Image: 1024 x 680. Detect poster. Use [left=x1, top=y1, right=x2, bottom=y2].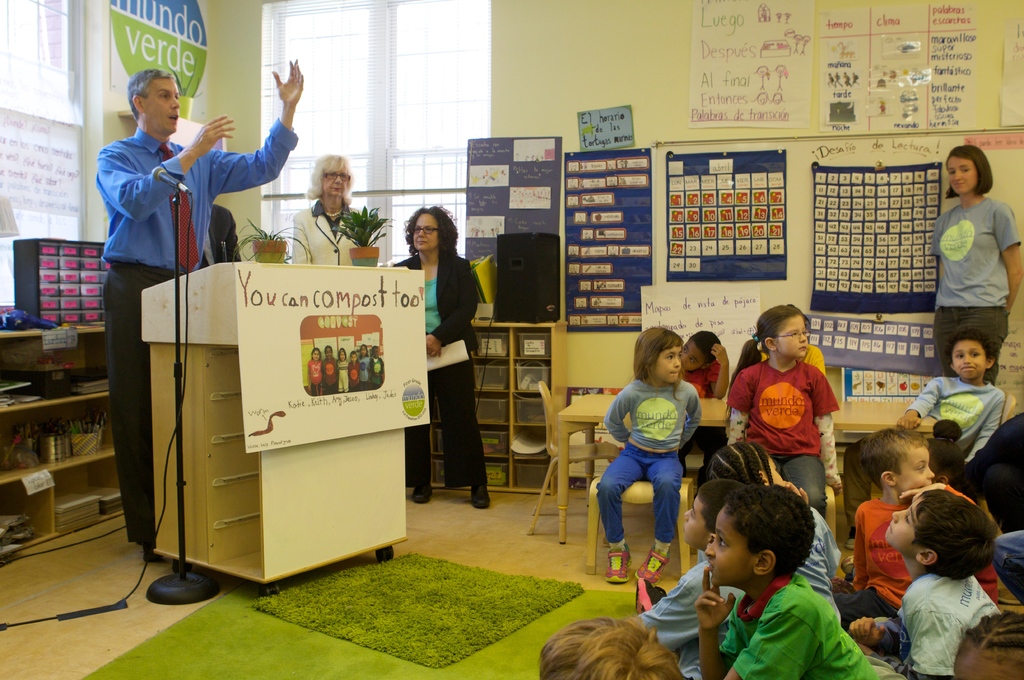
[left=665, top=148, right=788, bottom=278].
